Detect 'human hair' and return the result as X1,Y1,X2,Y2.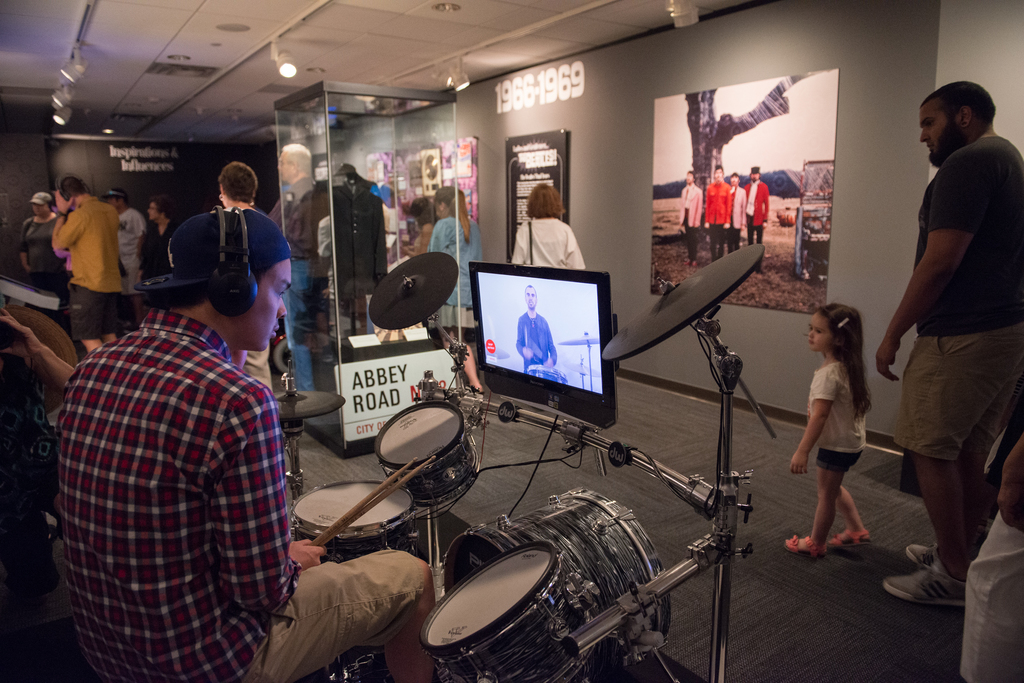
525,182,565,218.
